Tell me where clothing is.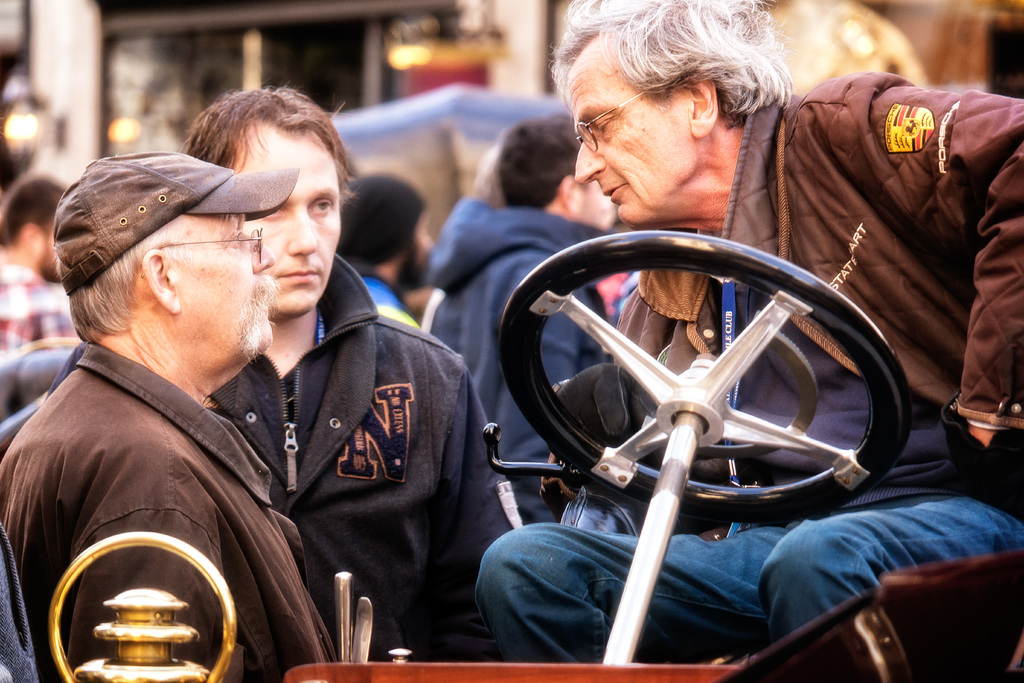
clothing is at (423,194,609,523).
